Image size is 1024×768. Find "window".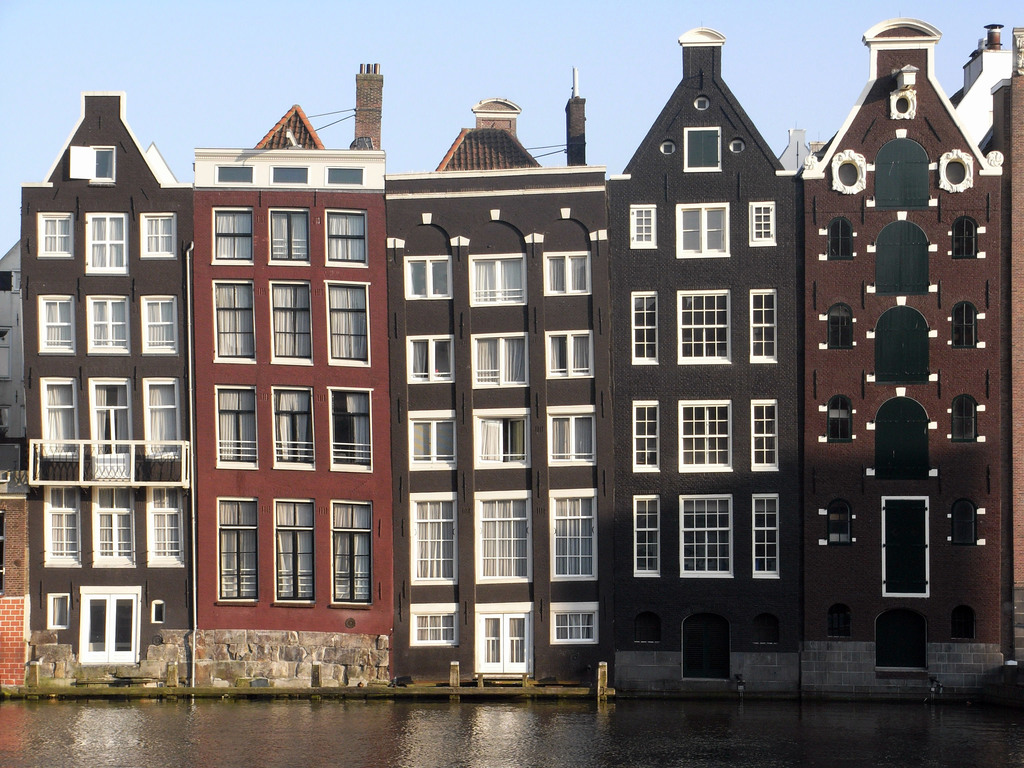
box(753, 400, 776, 477).
